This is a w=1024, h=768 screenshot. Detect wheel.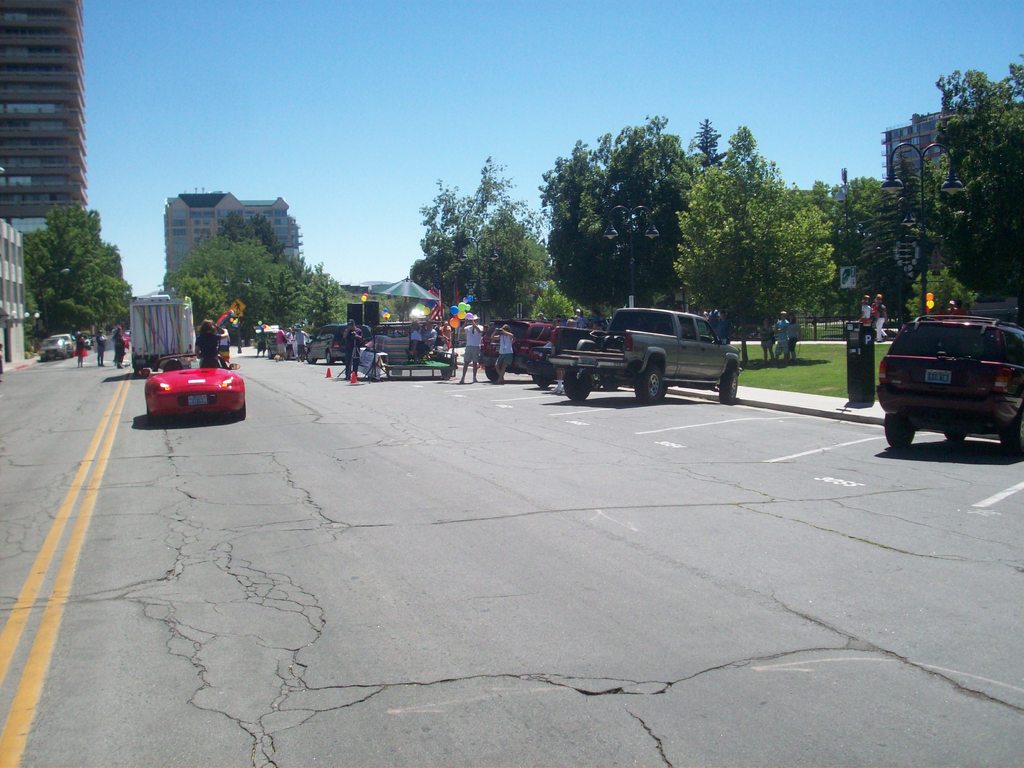
237 404 251 417.
